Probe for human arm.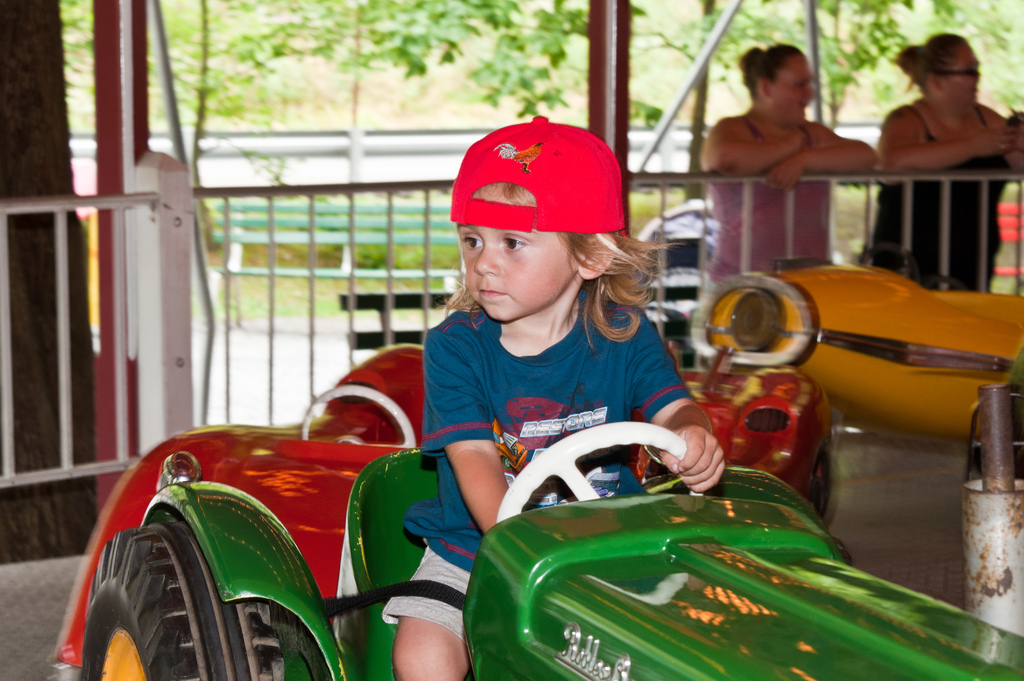
Probe result: Rect(696, 109, 814, 178).
